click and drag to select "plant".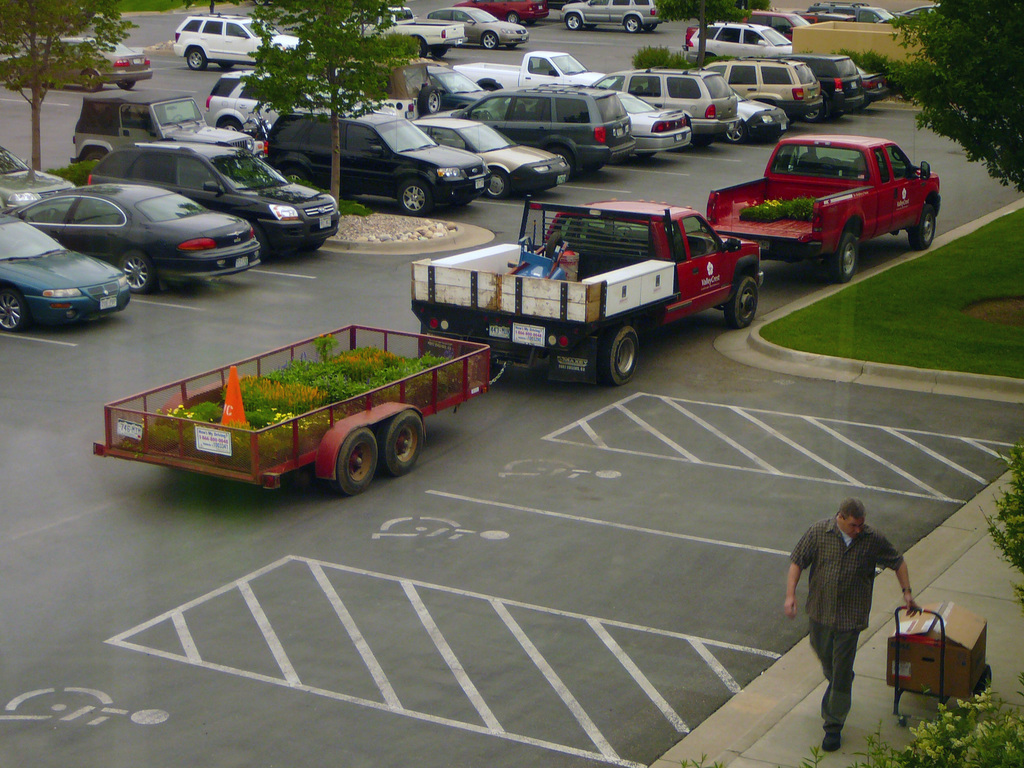
Selection: [630, 38, 695, 70].
